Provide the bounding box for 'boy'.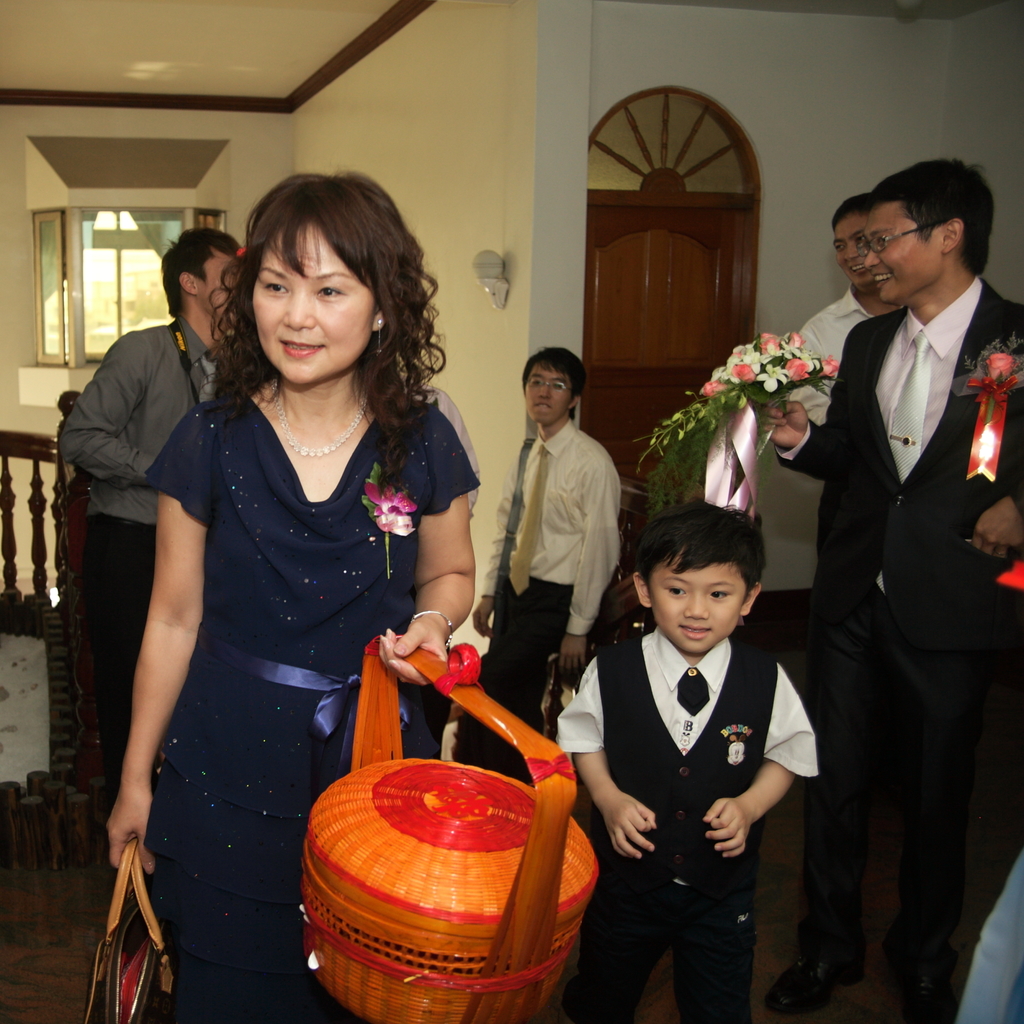
445, 355, 626, 788.
